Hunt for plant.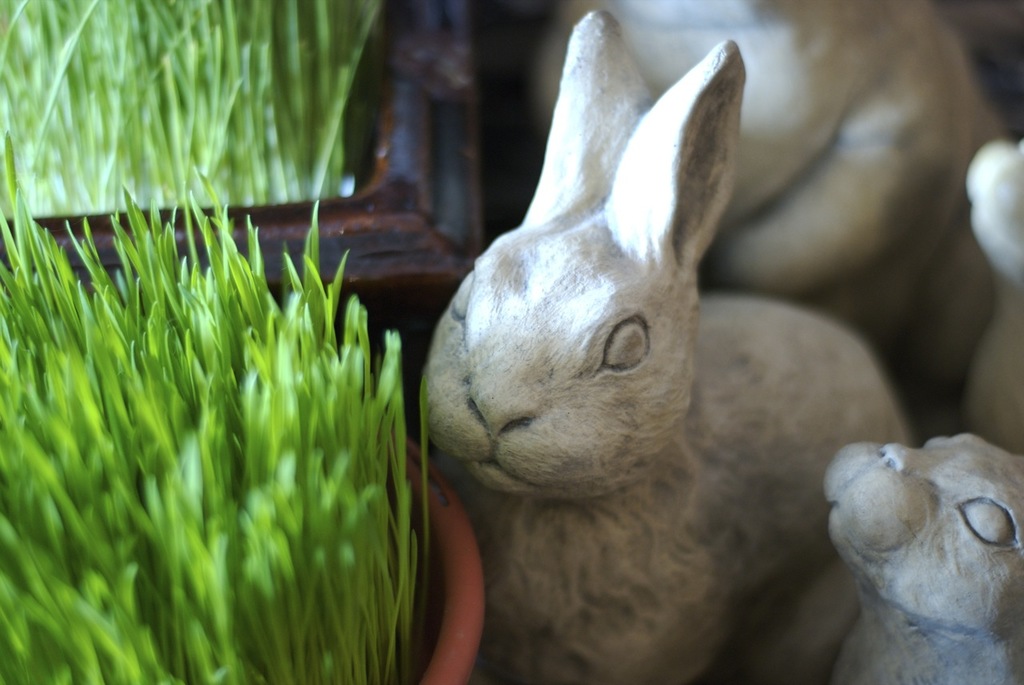
Hunted down at <region>0, 0, 375, 211</region>.
